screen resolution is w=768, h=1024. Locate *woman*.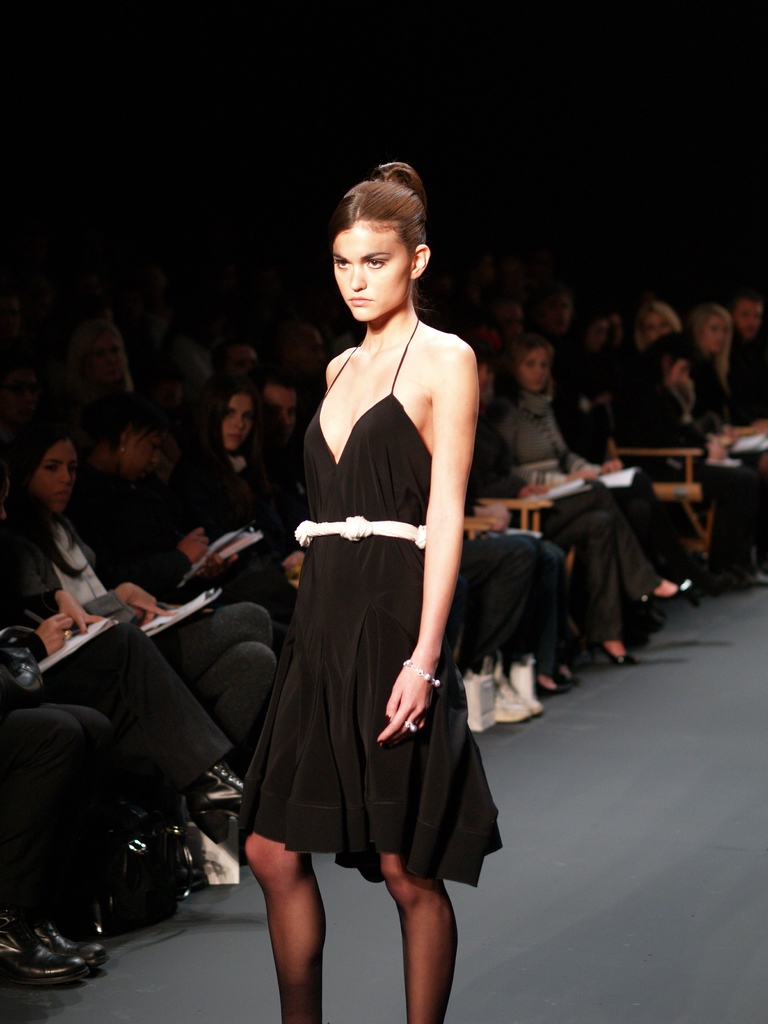
[x1=512, y1=348, x2=691, y2=665].
